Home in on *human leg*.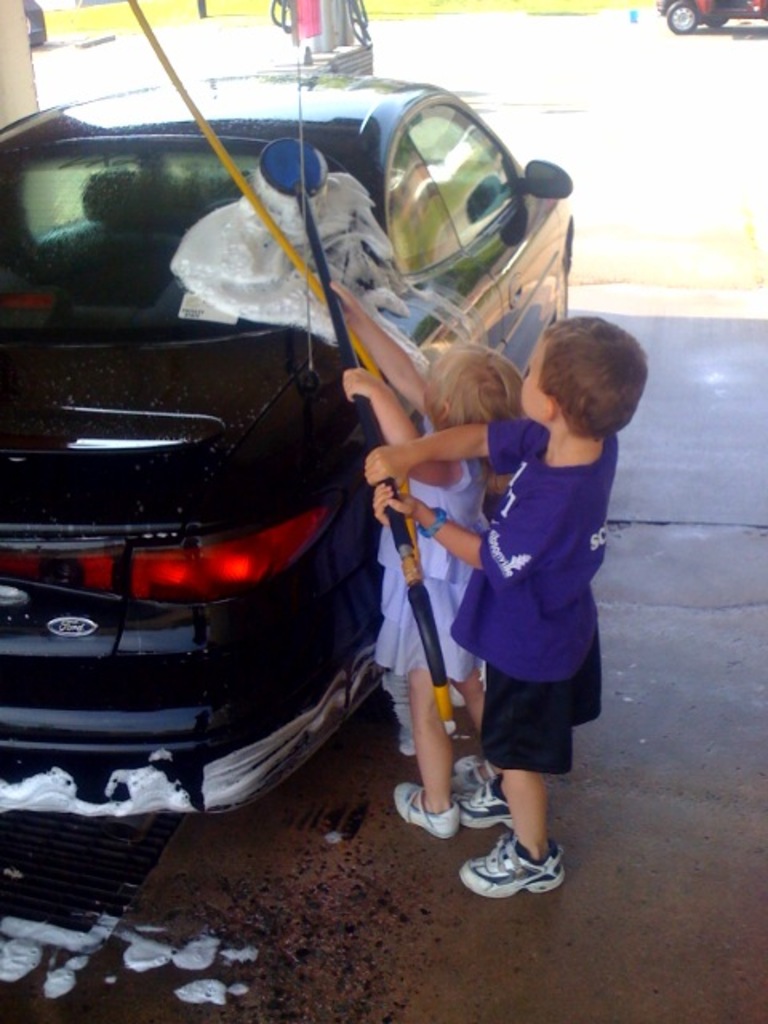
Homed in at [390,667,462,838].
